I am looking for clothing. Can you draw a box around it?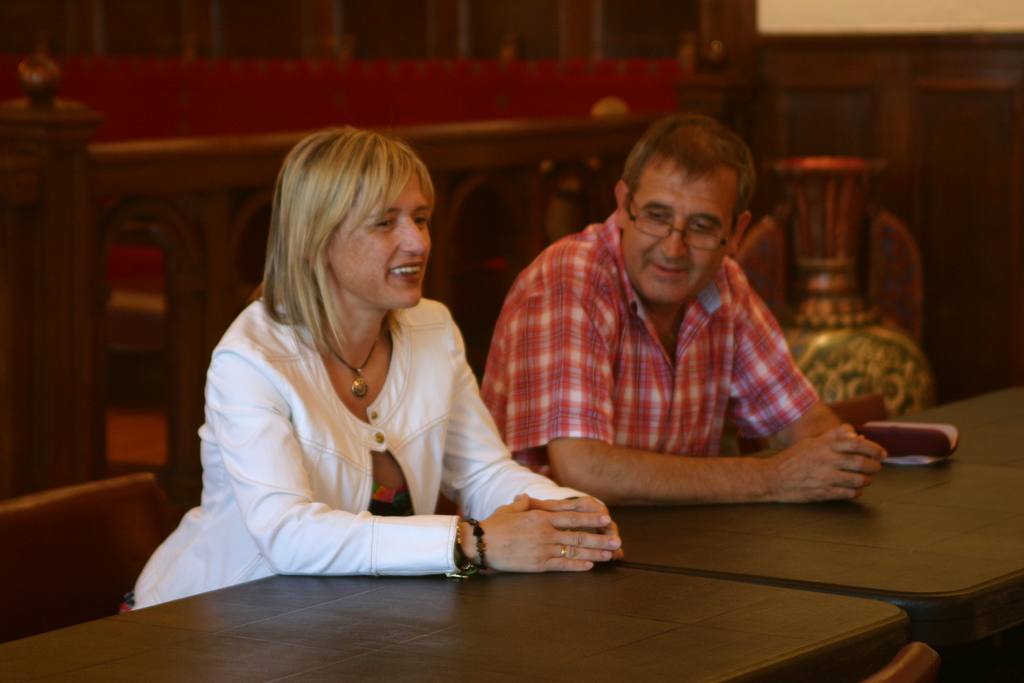
Sure, the bounding box is x1=476, y1=206, x2=820, y2=484.
